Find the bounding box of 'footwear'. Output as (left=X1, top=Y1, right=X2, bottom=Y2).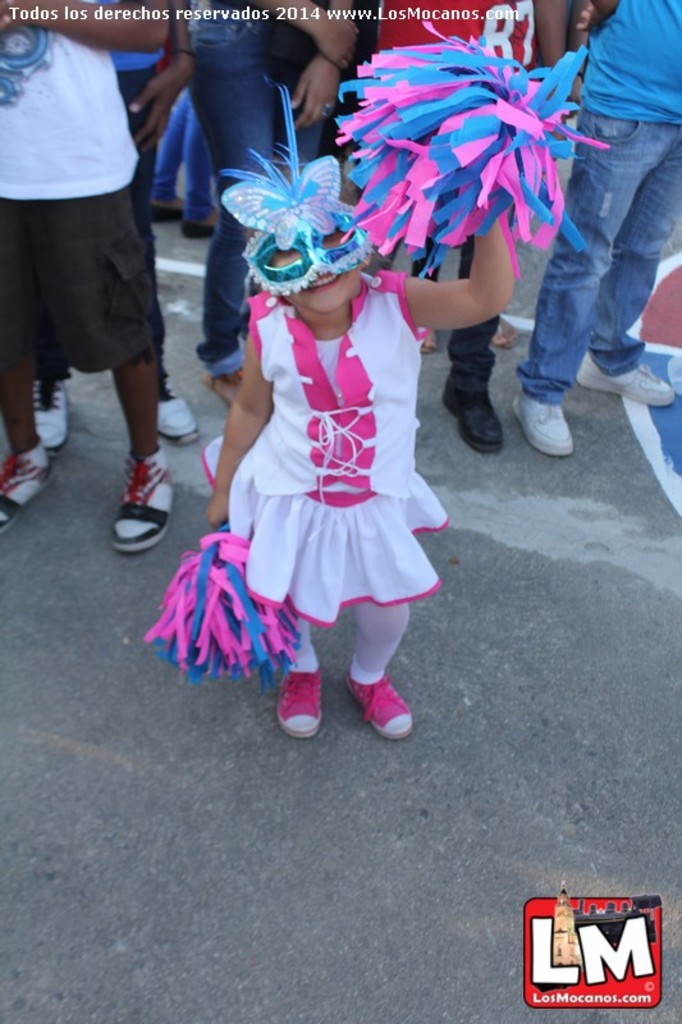
(left=212, top=371, right=241, bottom=403).
